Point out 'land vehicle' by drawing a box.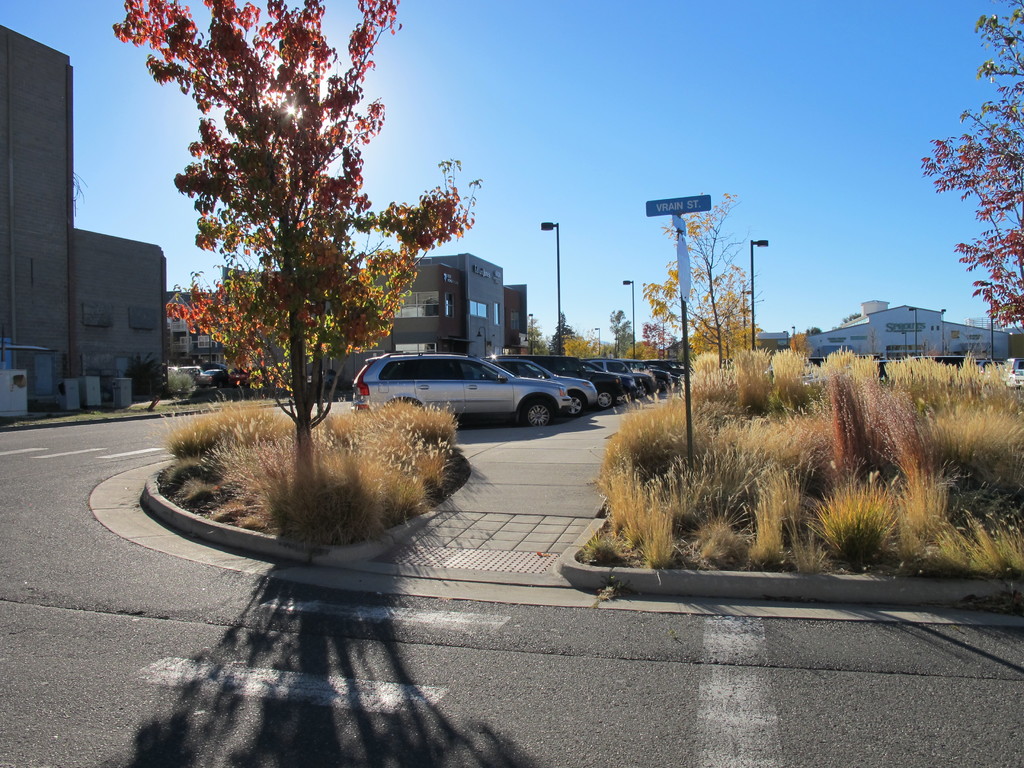
[x1=545, y1=362, x2=620, y2=404].
